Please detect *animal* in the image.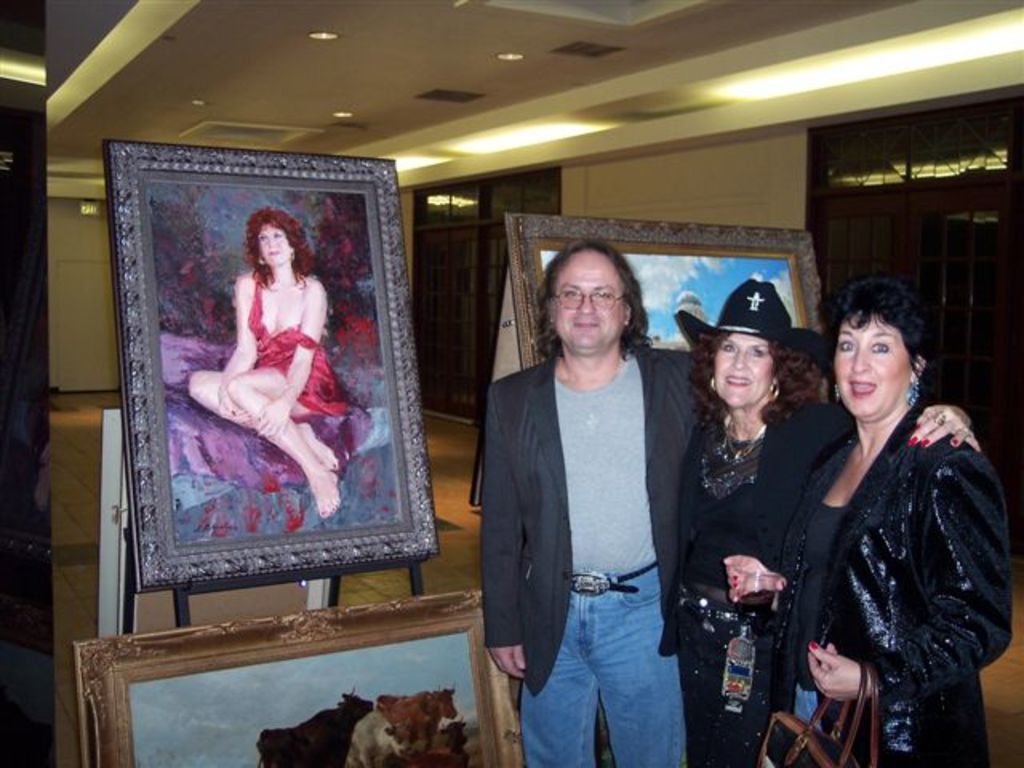
select_region(264, 688, 373, 762).
